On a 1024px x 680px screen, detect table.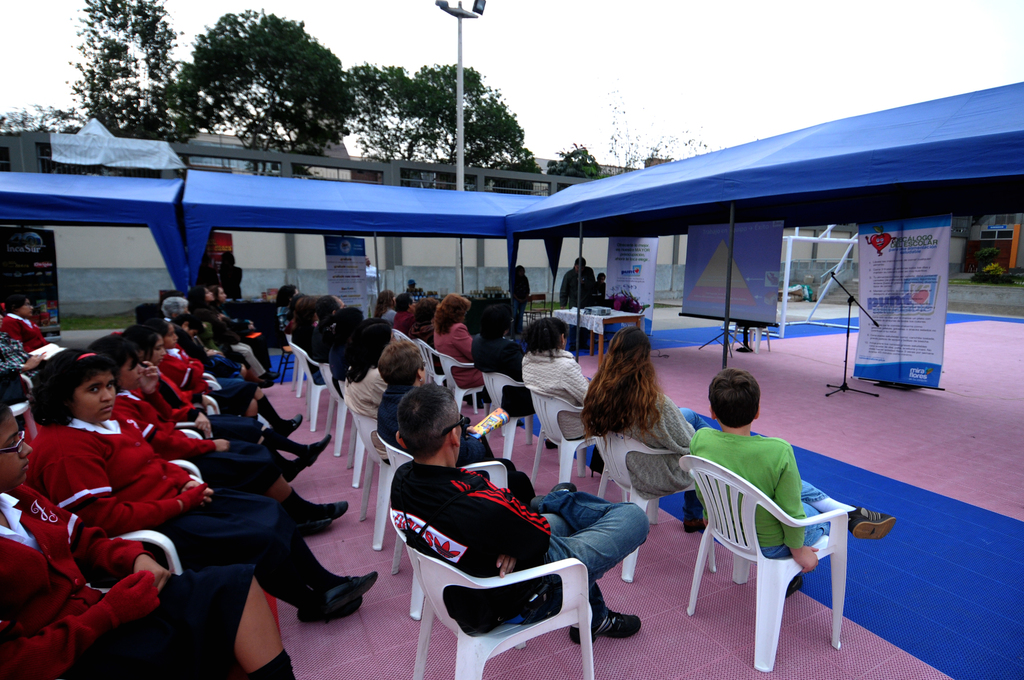
<region>552, 303, 644, 372</region>.
